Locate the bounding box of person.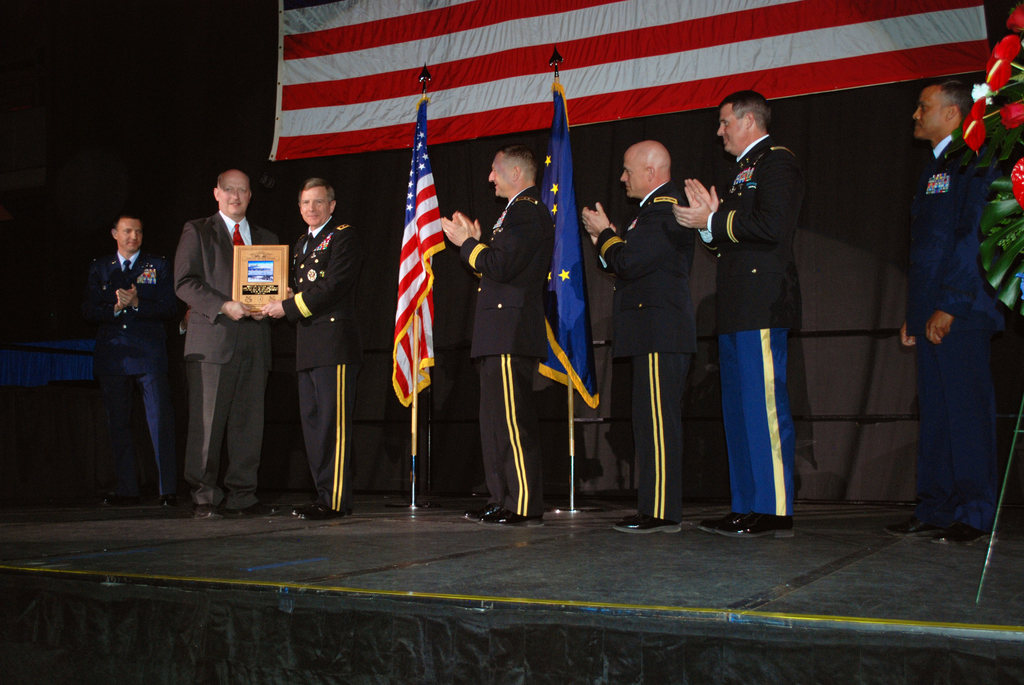
Bounding box: bbox=[702, 72, 819, 538].
